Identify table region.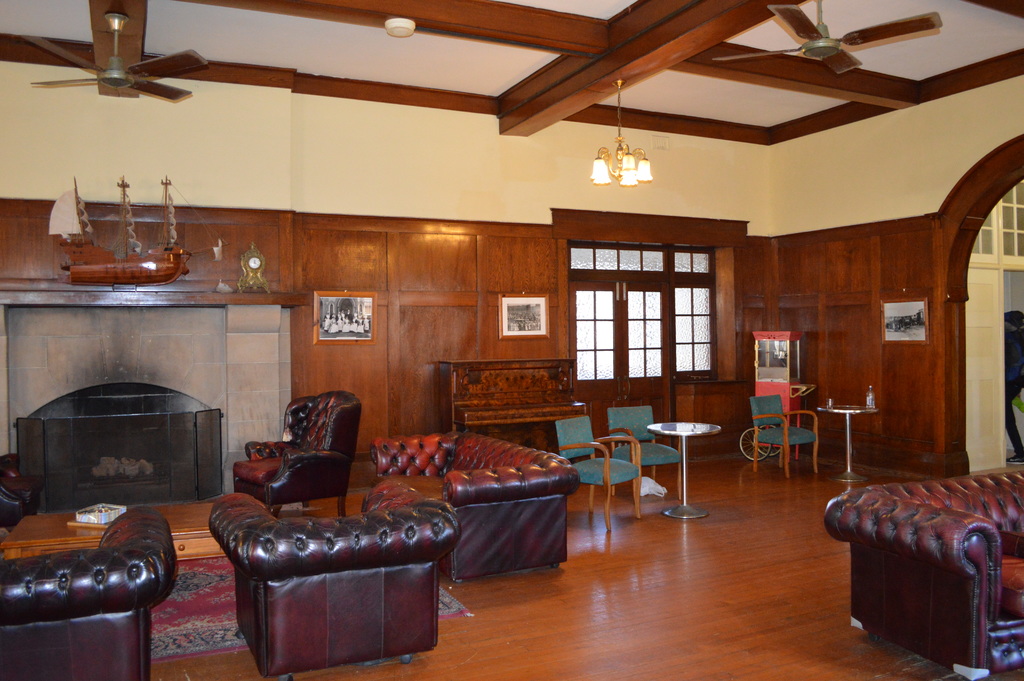
Region: 0:500:221:553.
